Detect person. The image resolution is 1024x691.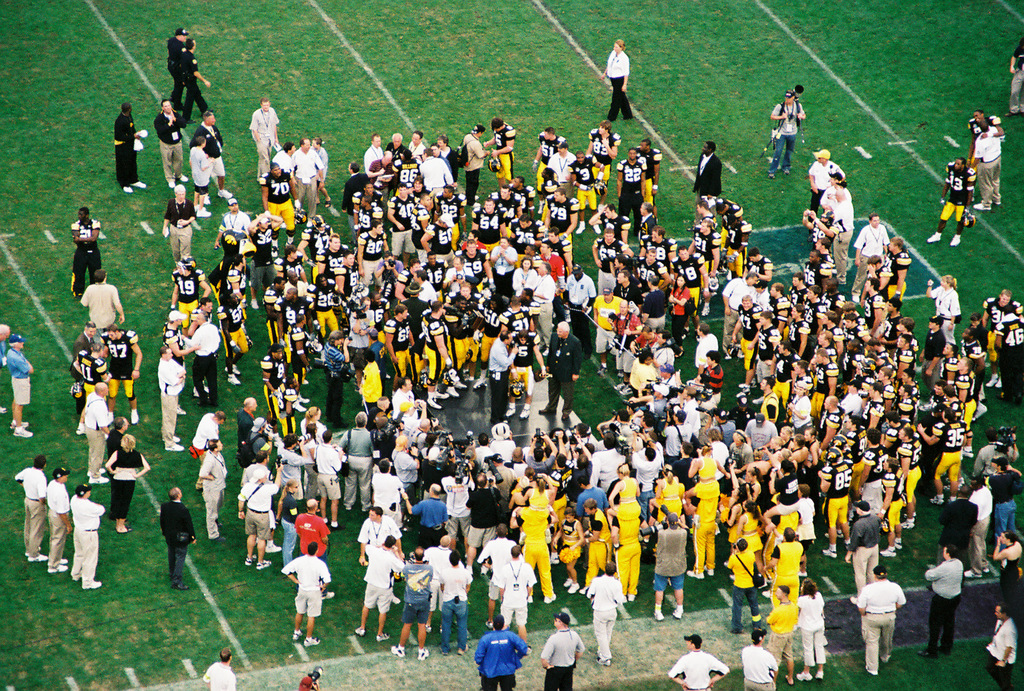
<region>275, 539, 323, 654</region>.
